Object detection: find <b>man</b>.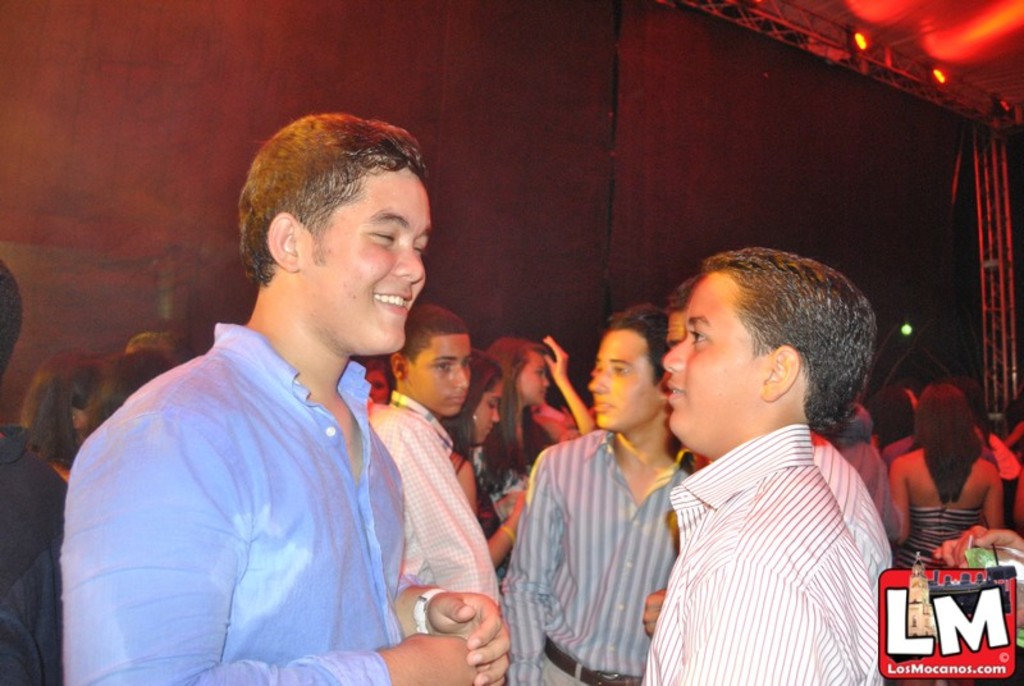
(0, 262, 67, 685).
